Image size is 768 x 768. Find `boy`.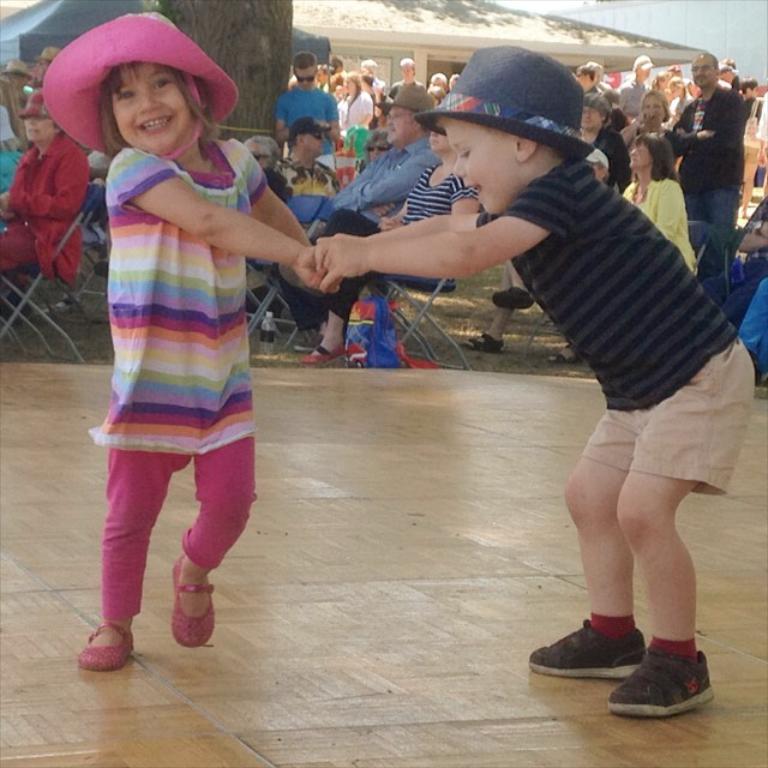
(54,30,306,671).
